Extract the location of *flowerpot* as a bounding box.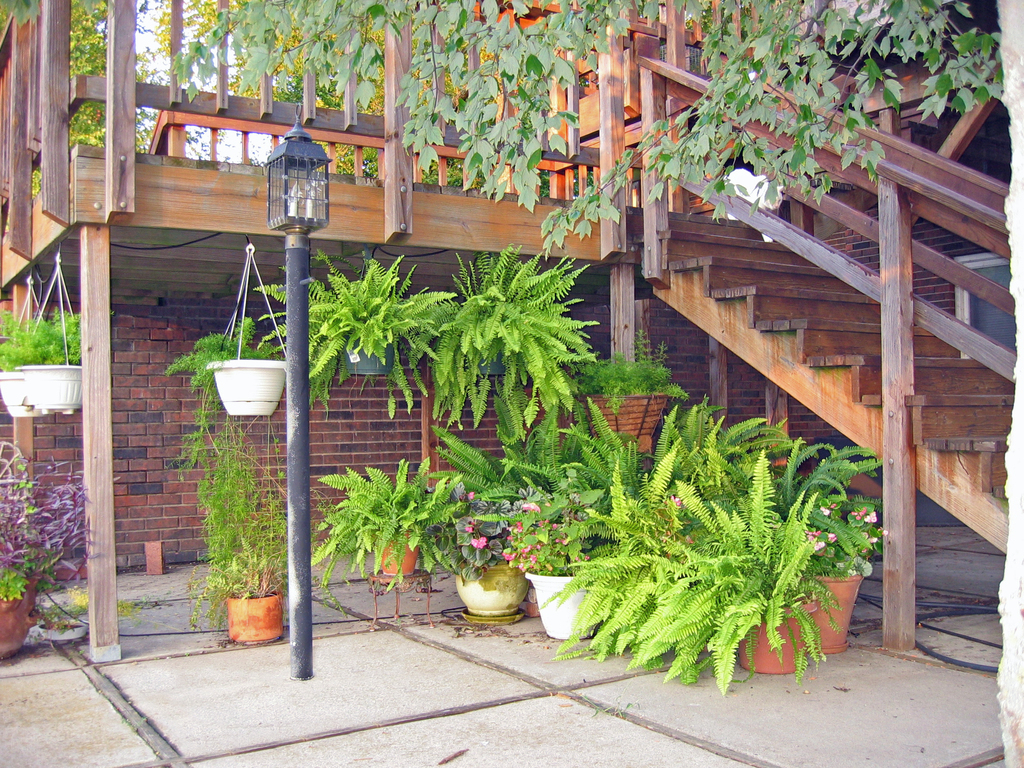
region(740, 603, 816, 676).
